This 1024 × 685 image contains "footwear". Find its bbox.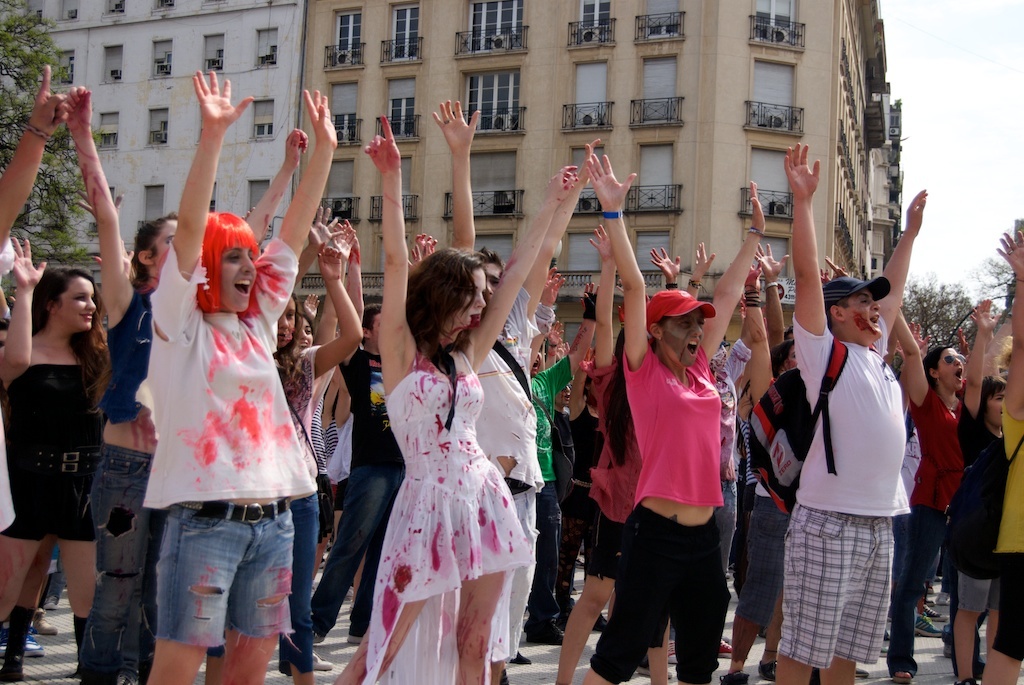
70,612,89,682.
